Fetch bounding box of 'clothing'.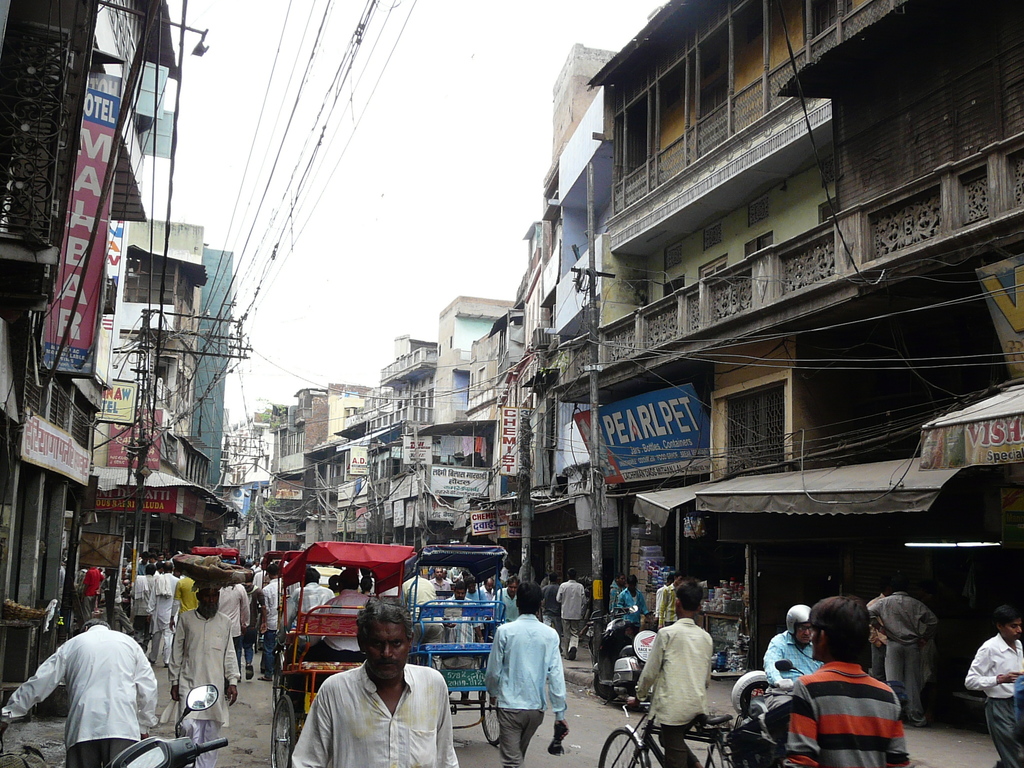
Bbox: bbox(287, 659, 461, 766).
